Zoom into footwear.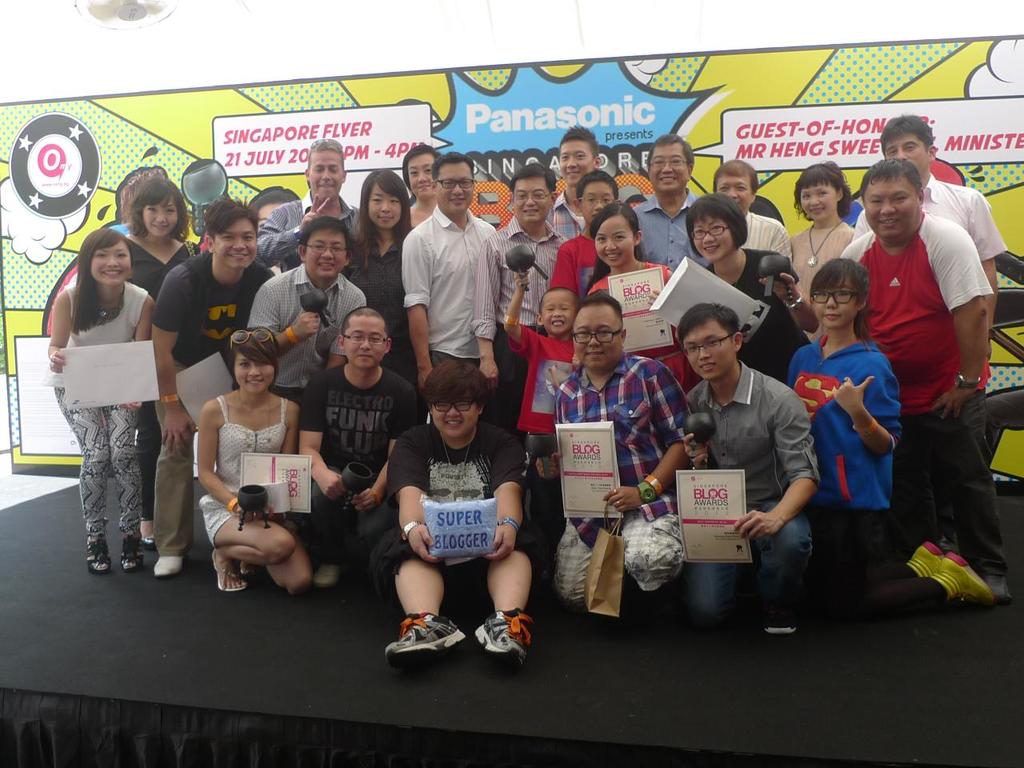
Zoom target: x1=208, y1=548, x2=248, y2=594.
